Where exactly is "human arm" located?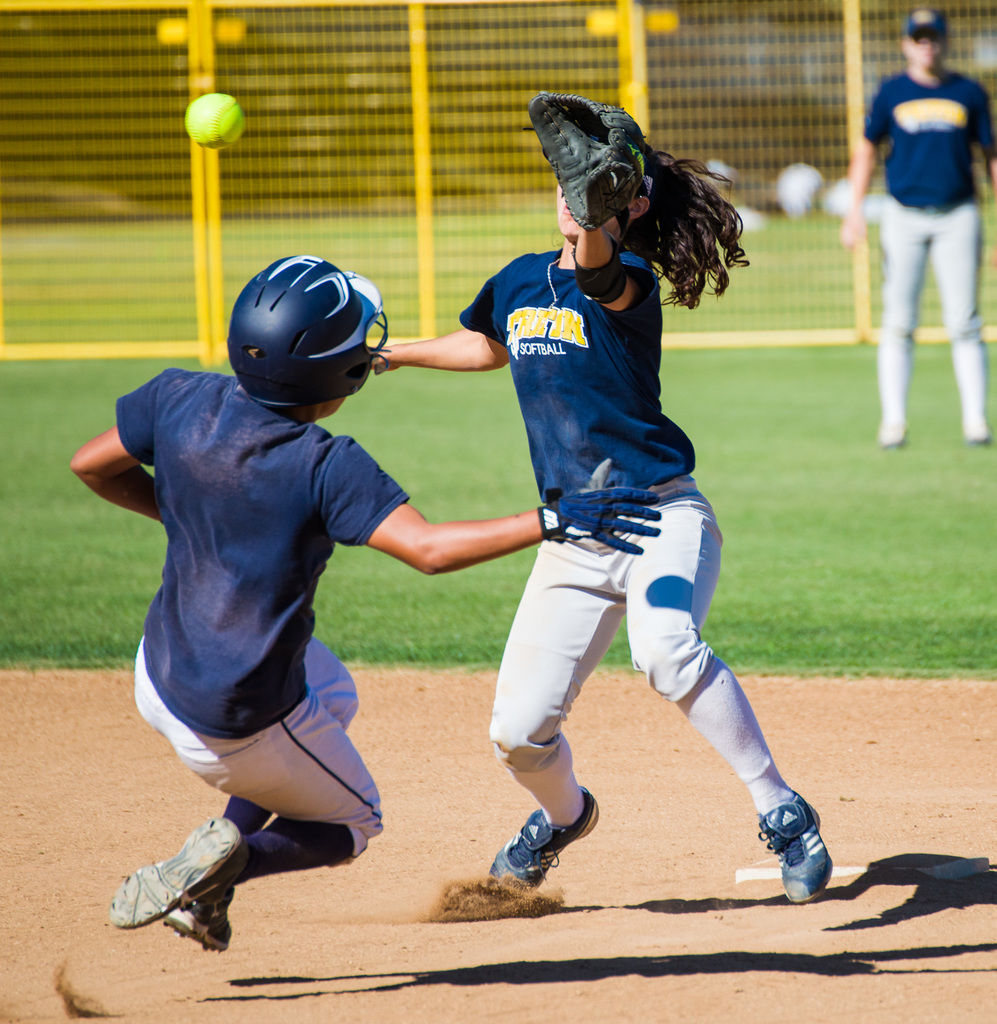
Its bounding box is <box>368,247,519,378</box>.
